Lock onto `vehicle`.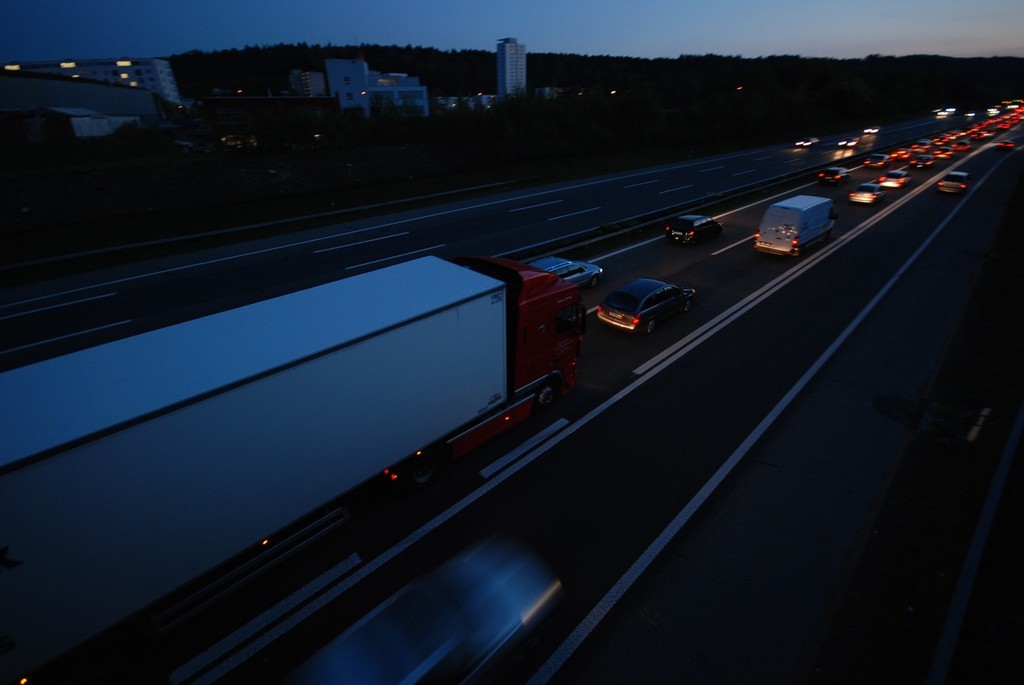
Locked: l=847, t=183, r=882, b=206.
